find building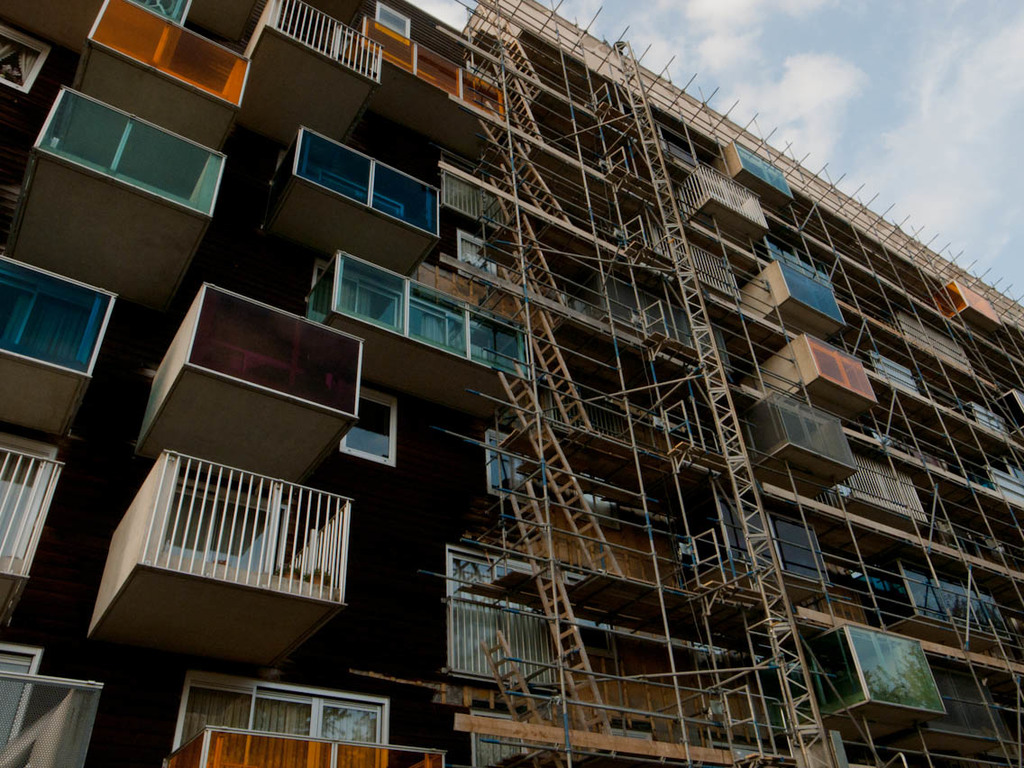
[left=0, top=0, right=1023, bottom=767]
